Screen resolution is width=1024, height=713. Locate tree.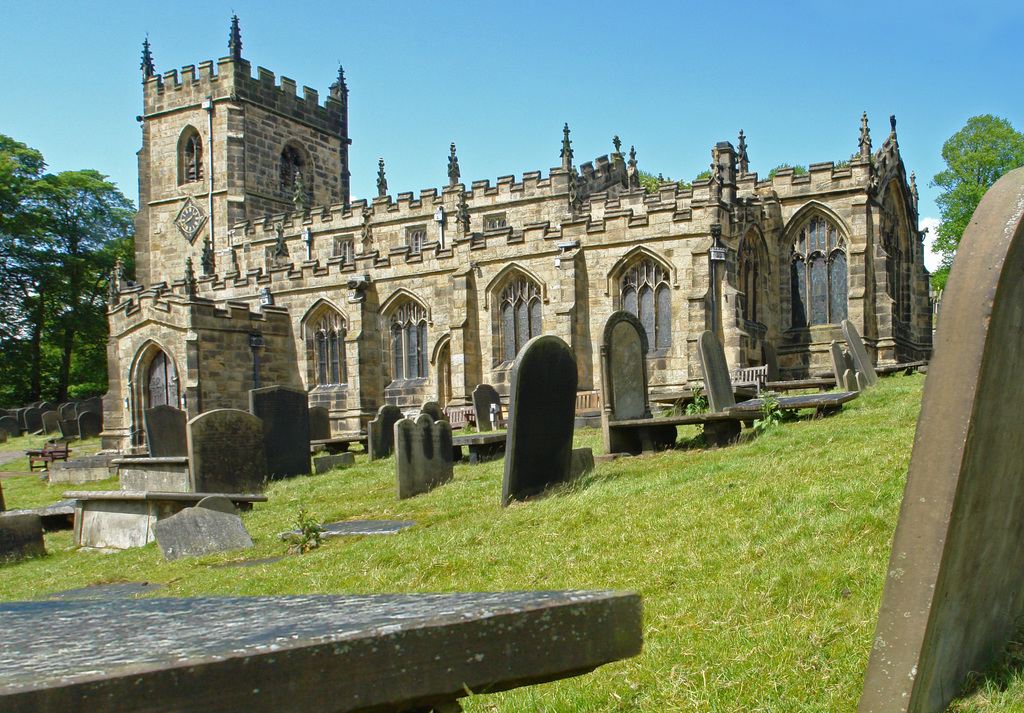
bbox=(941, 109, 1022, 214).
